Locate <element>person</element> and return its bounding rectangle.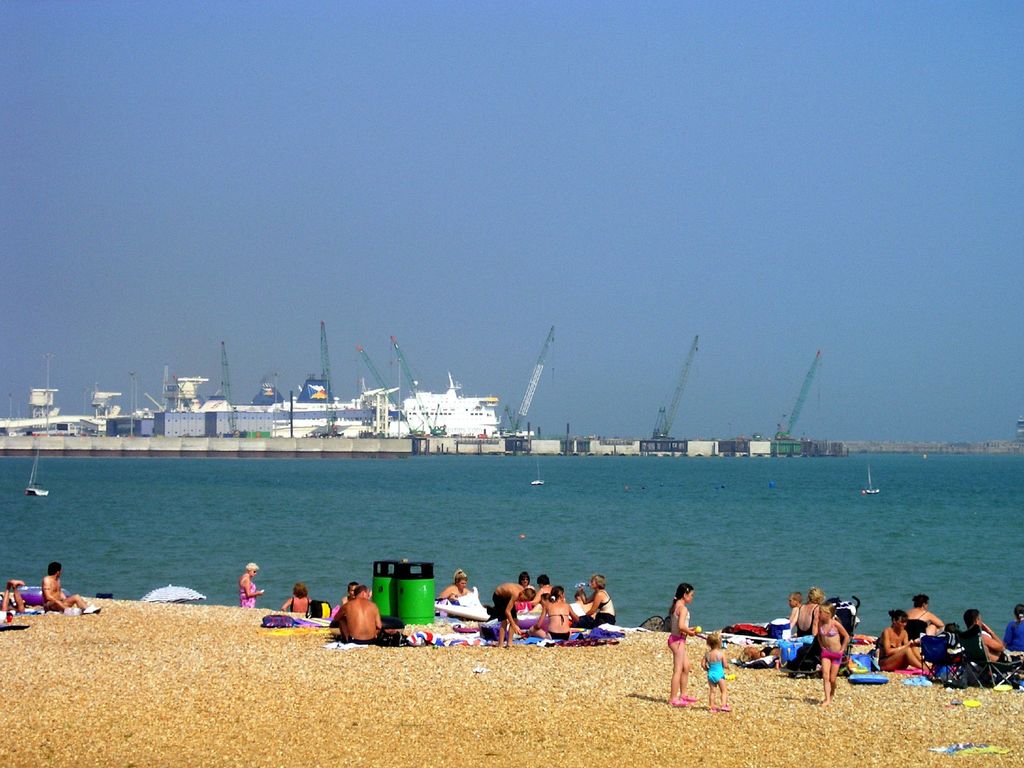
box(43, 564, 102, 612).
